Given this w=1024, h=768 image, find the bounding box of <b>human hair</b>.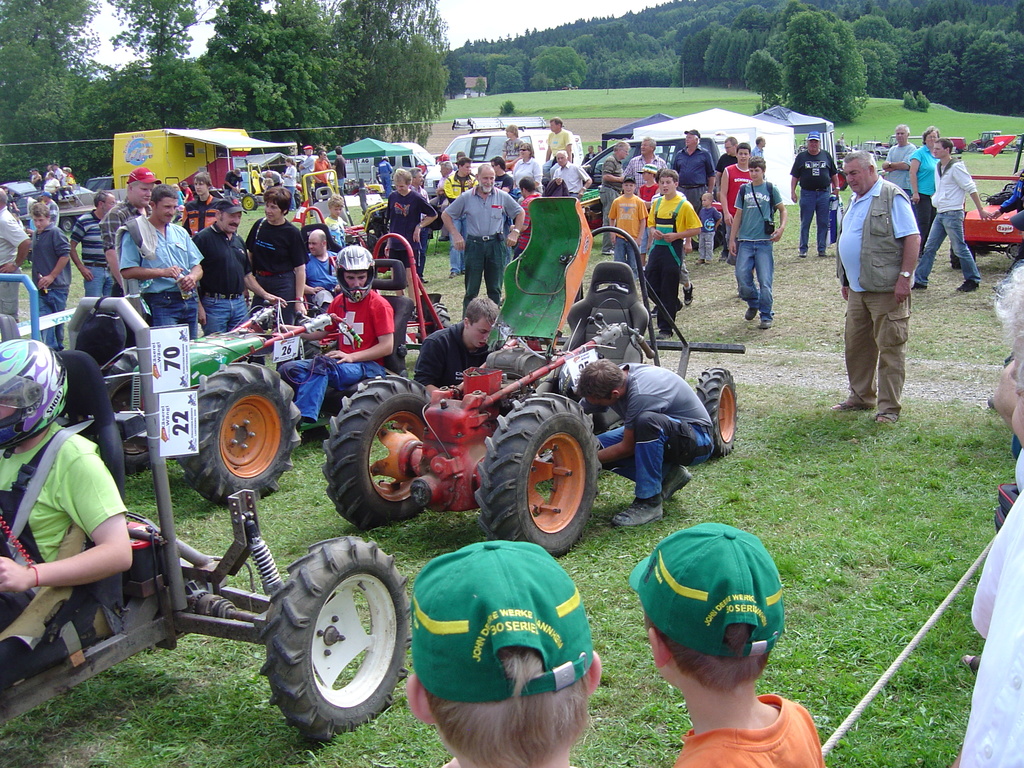
<bbox>749, 156, 767, 175</bbox>.
